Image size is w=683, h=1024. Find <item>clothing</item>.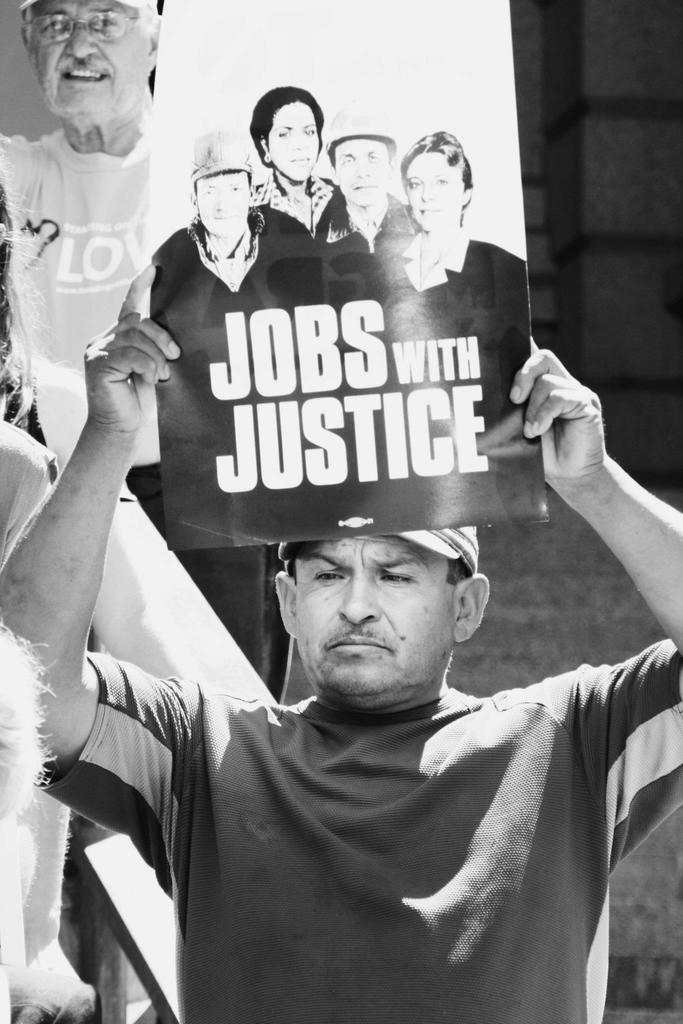
pyautogui.locateOnScreen(150, 205, 317, 316).
